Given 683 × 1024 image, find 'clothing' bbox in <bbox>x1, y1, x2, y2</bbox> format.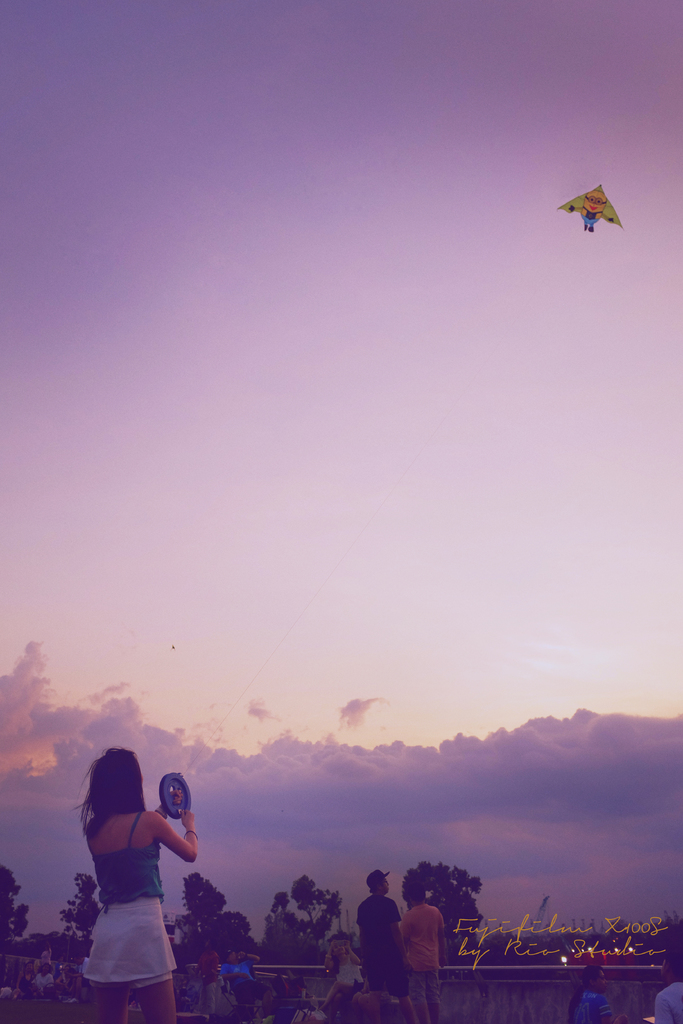
<bbox>573, 990, 610, 1022</bbox>.
